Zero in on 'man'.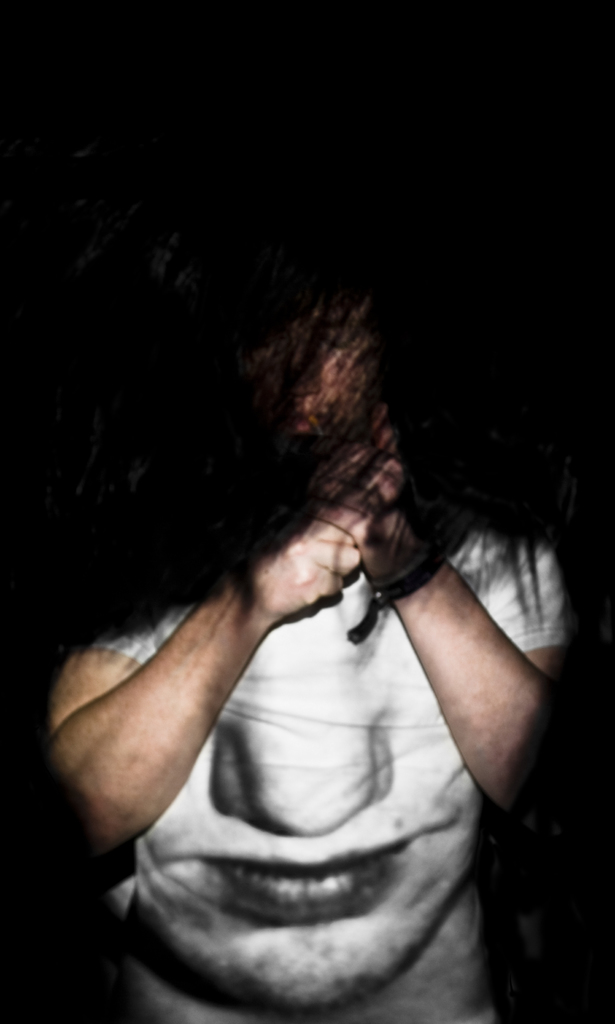
Zeroed in: 23 280 575 1010.
